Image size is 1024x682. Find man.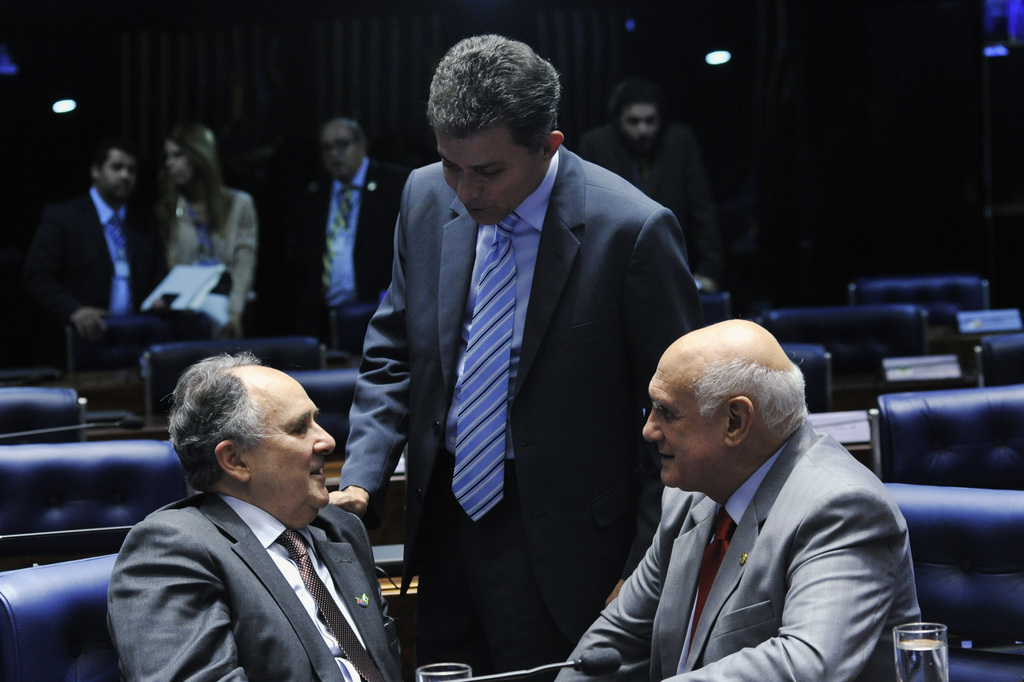
locate(582, 82, 702, 221).
